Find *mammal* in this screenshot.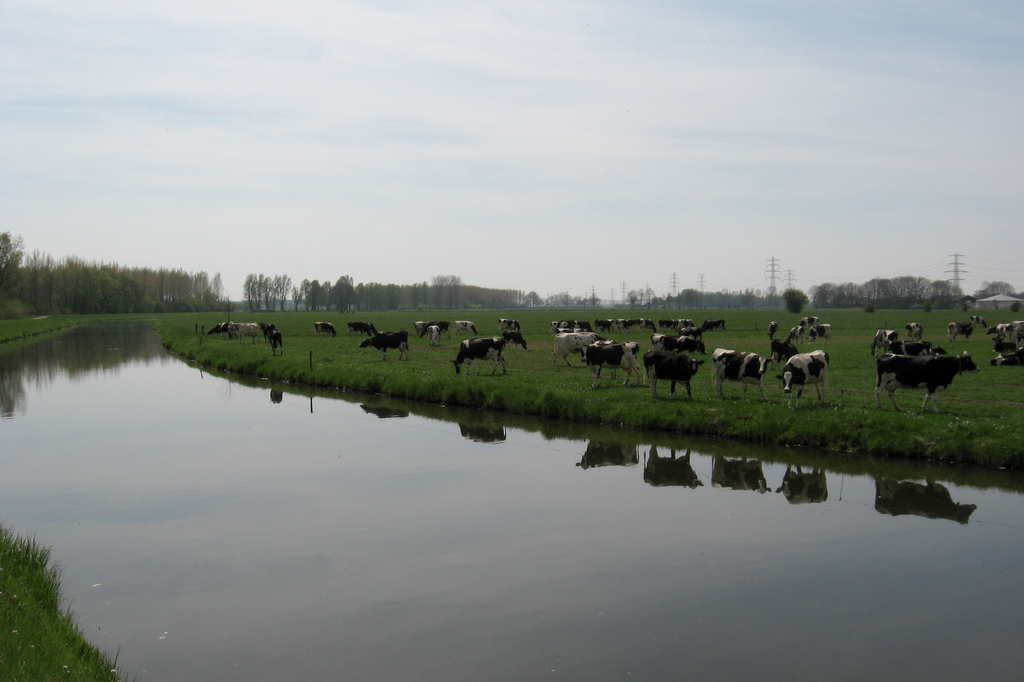
The bounding box for *mammal* is 906, 320, 925, 341.
